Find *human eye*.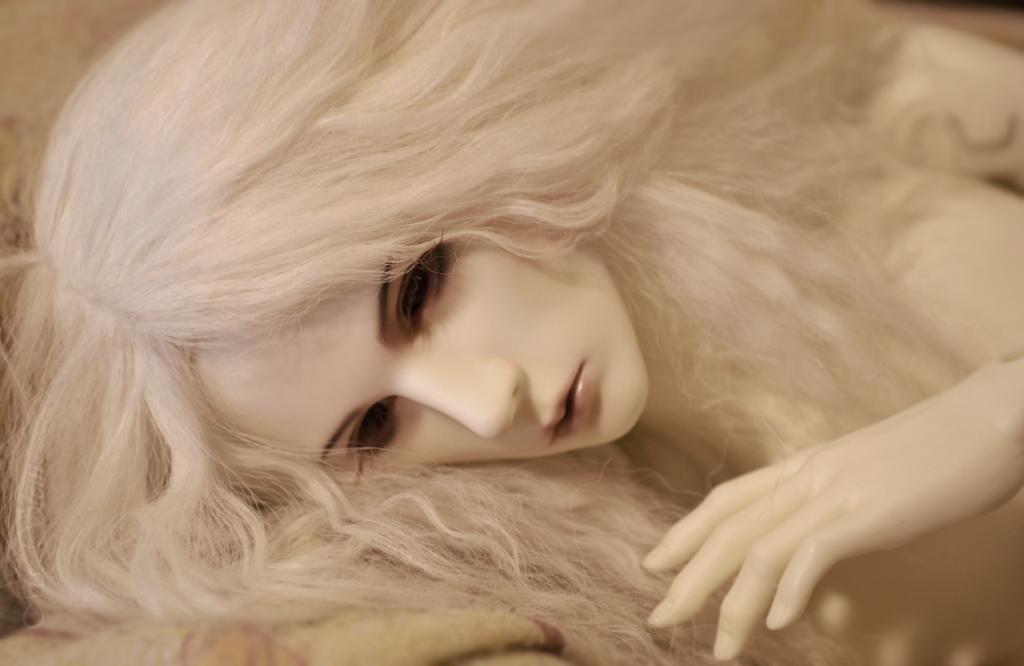
347, 401, 397, 462.
